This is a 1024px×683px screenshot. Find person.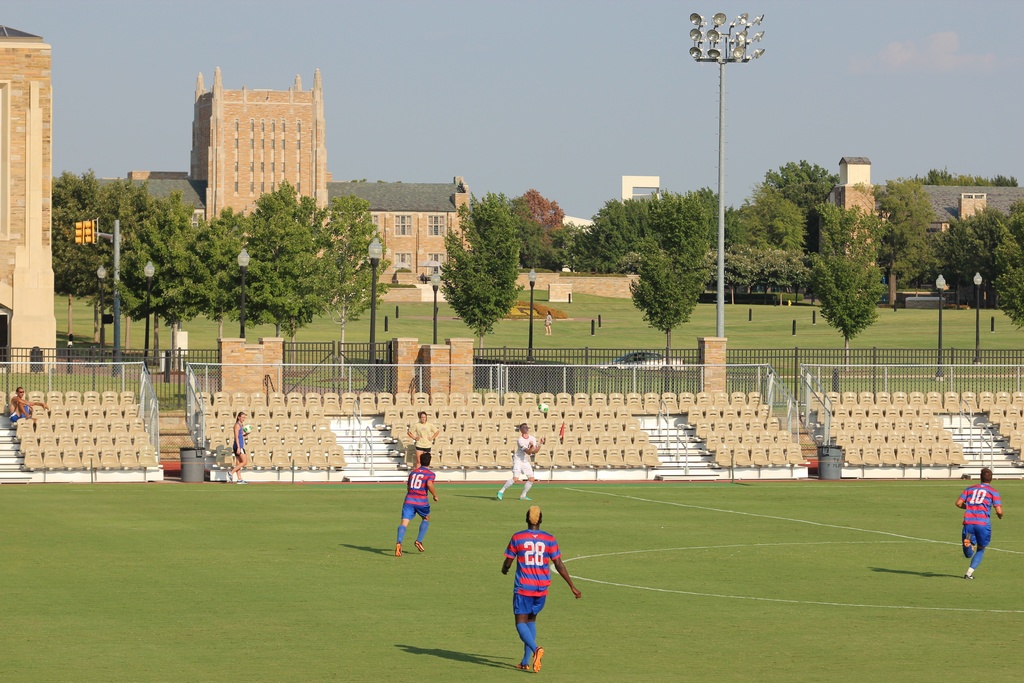
Bounding box: [956, 465, 1002, 580].
